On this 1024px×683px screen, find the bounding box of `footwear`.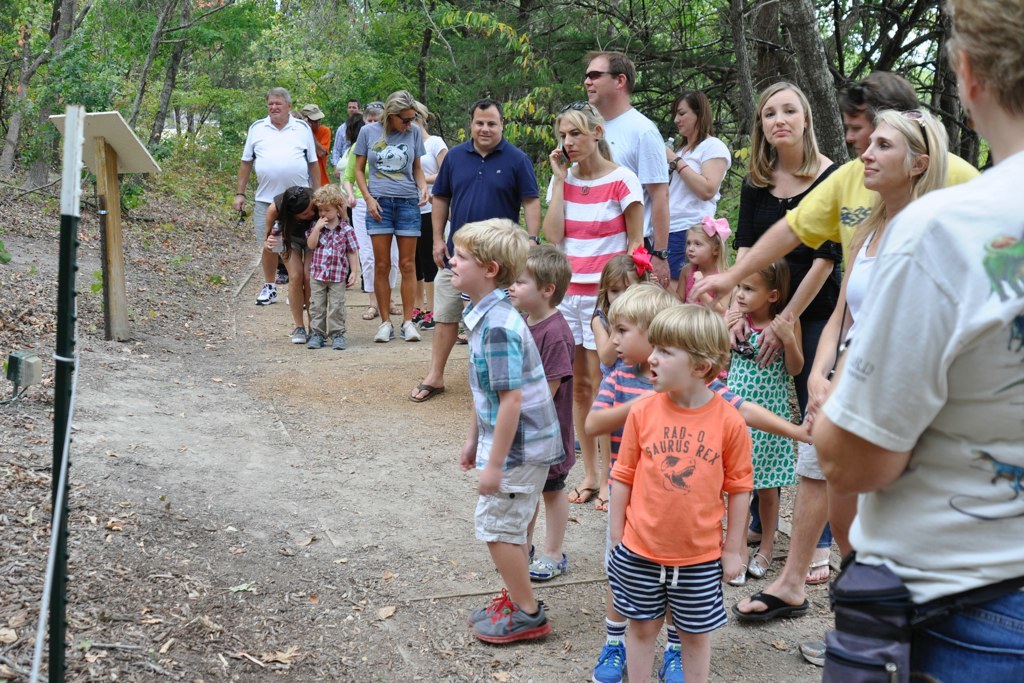
Bounding box: BBox(496, 541, 532, 577).
